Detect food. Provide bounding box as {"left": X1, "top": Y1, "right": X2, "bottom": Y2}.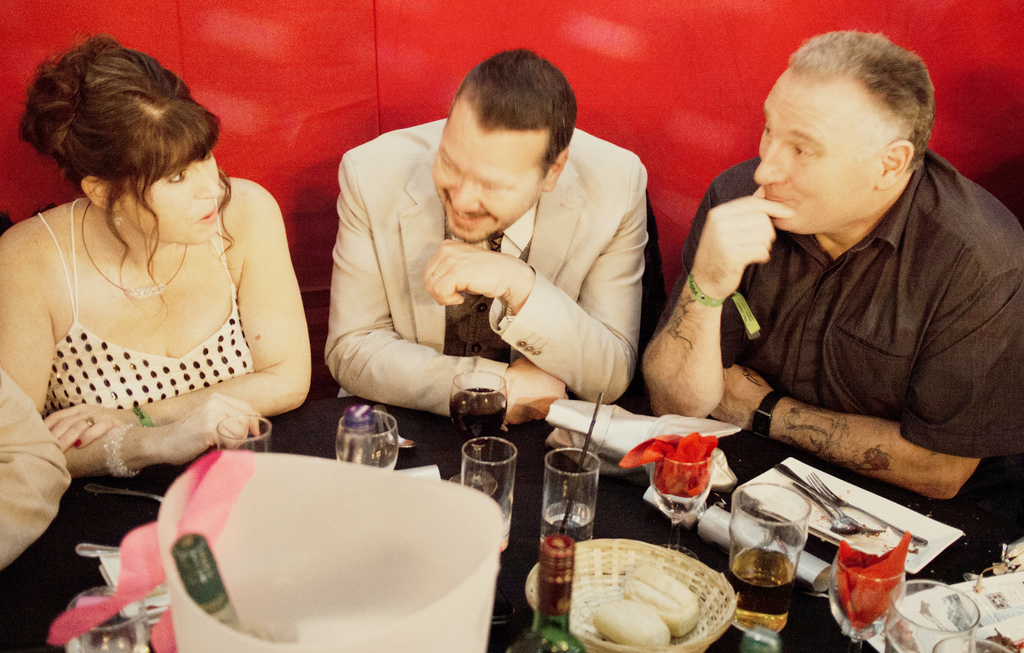
{"left": 975, "top": 625, "right": 1021, "bottom": 652}.
